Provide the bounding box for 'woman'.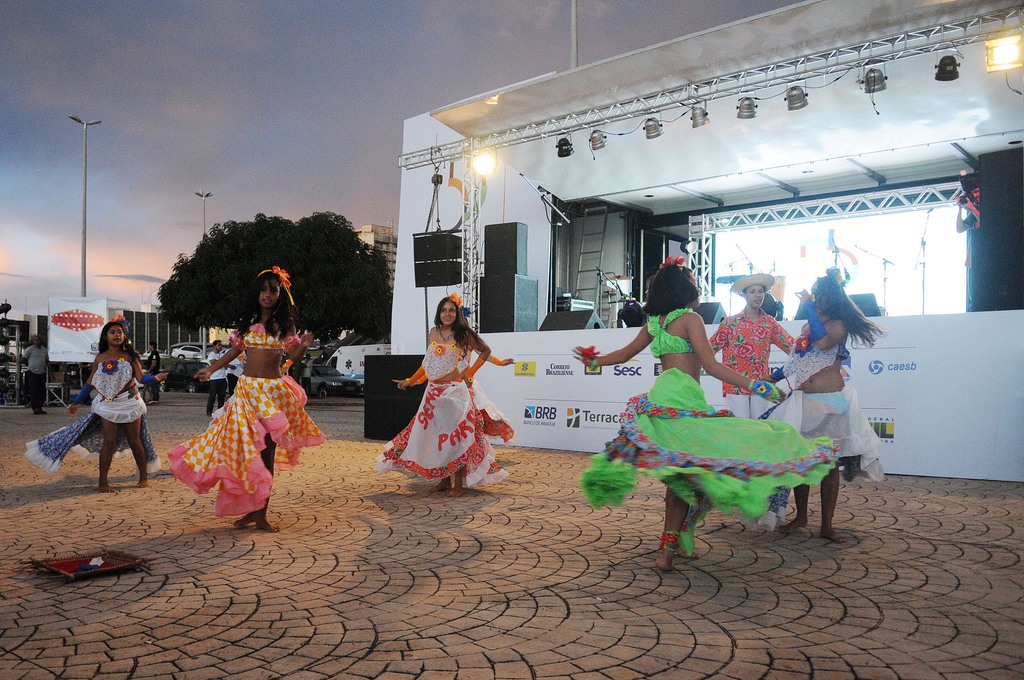
(left=22, top=316, right=168, bottom=490).
